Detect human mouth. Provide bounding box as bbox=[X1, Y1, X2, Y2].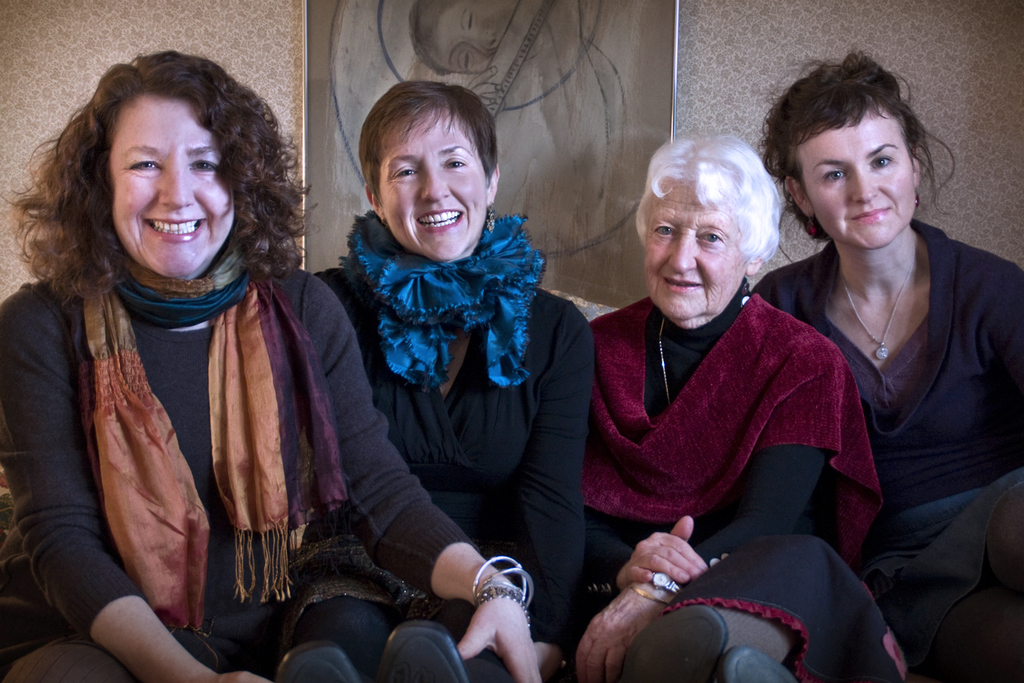
bbox=[141, 218, 203, 243].
